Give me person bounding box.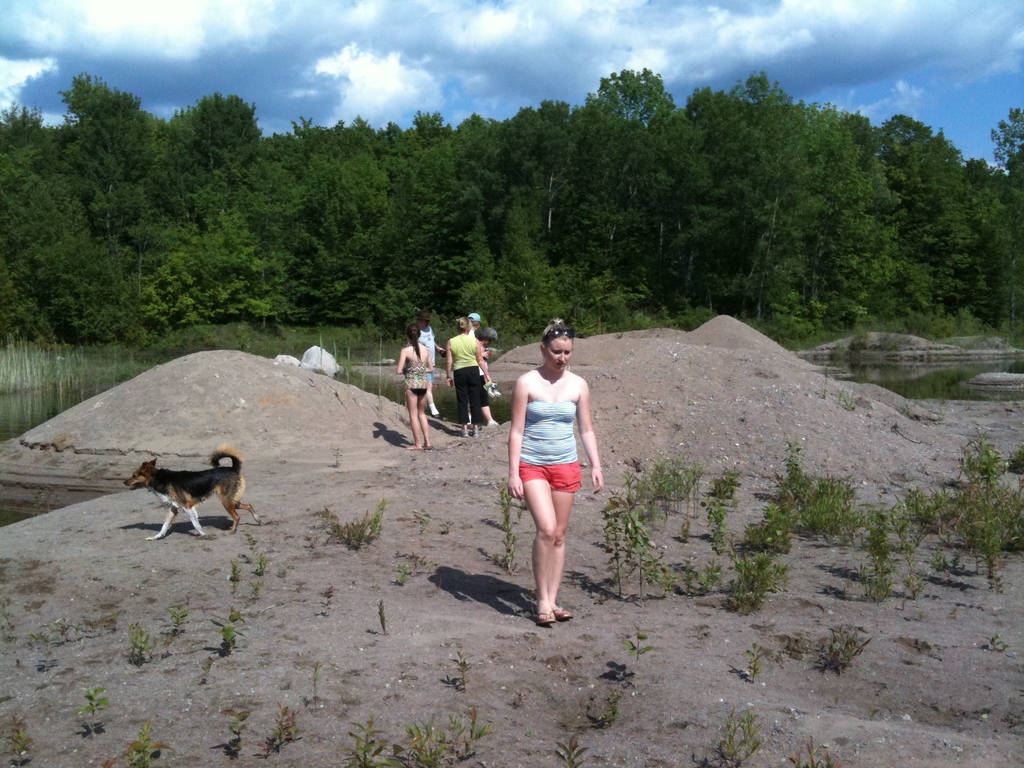
Rect(488, 339, 593, 605).
